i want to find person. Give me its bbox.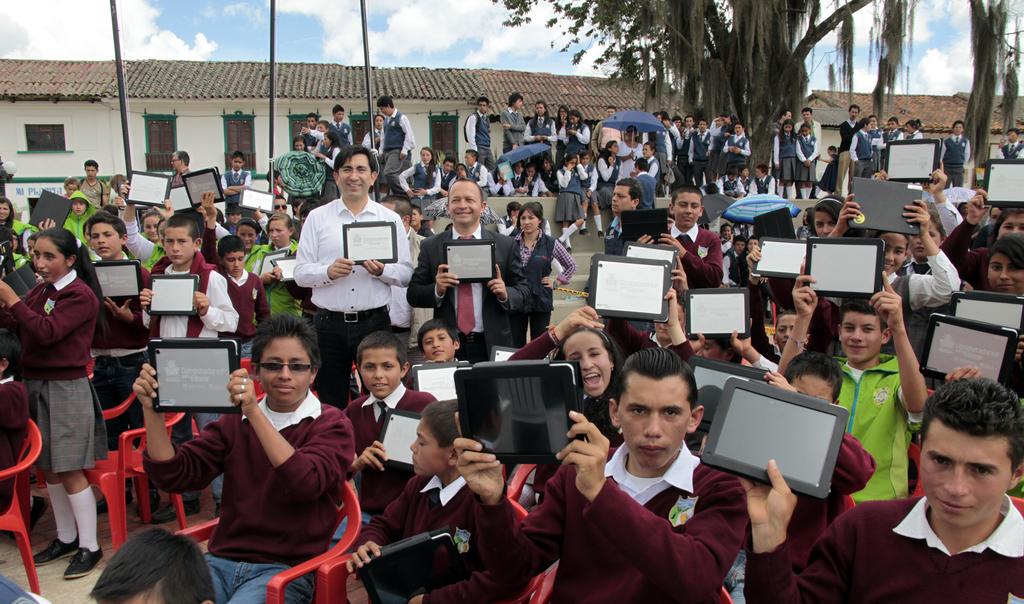
(x1=584, y1=97, x2=628, y2=160).
